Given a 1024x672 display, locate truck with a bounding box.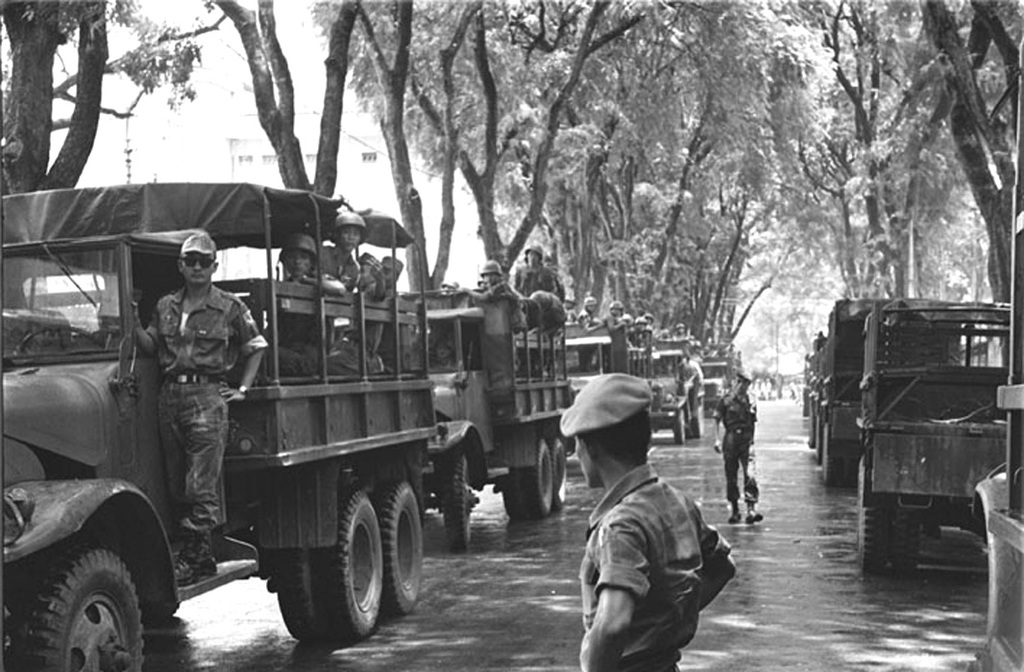
Located: [x1=431, y1=288, x2=583, y2=552].
